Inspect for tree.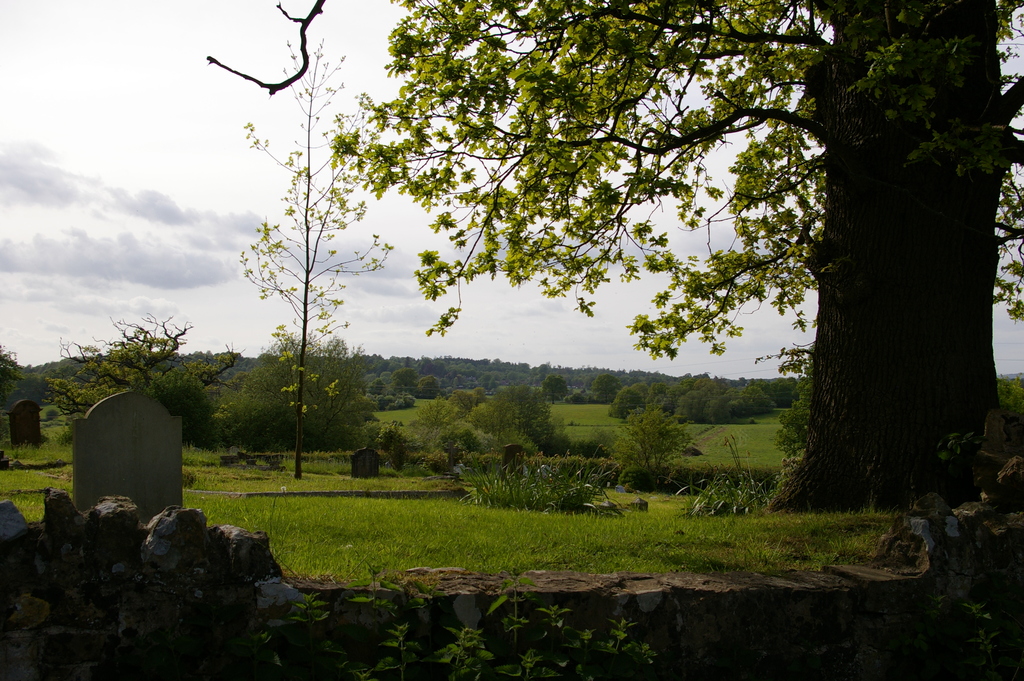
Inspection: (x1=39, y1=305, x2=241, y2=434).
